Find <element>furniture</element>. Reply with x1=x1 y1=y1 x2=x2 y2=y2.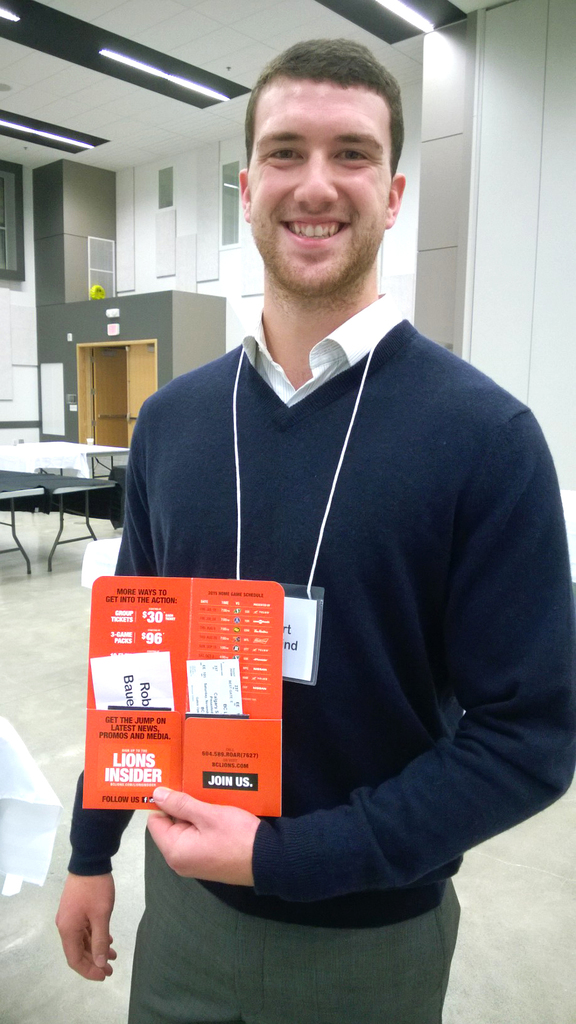
x1=111 y1=467 x2=127 y2=530.
